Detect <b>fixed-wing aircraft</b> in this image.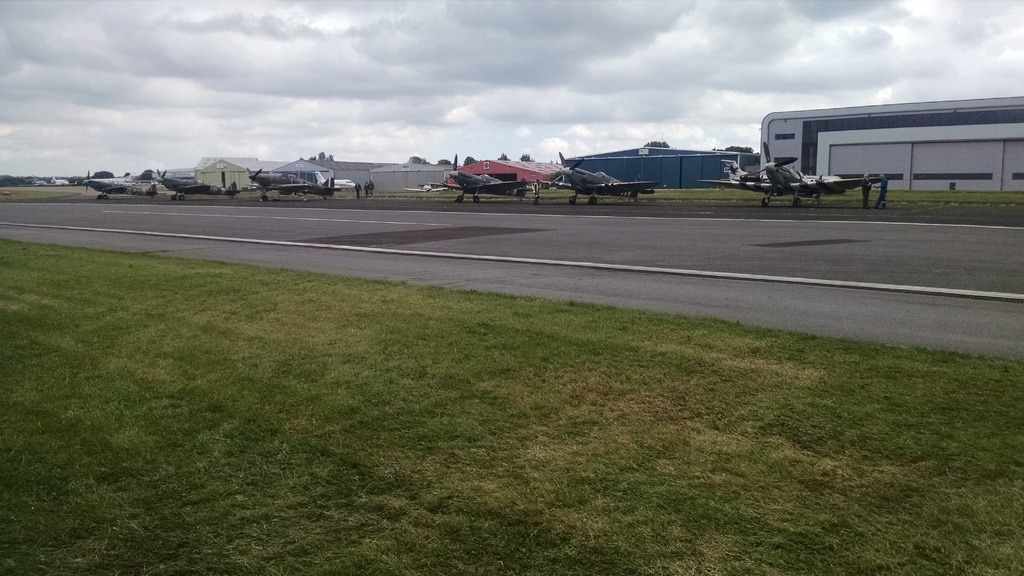
Detection: left=697, top=147, right=909, bottom=205.
